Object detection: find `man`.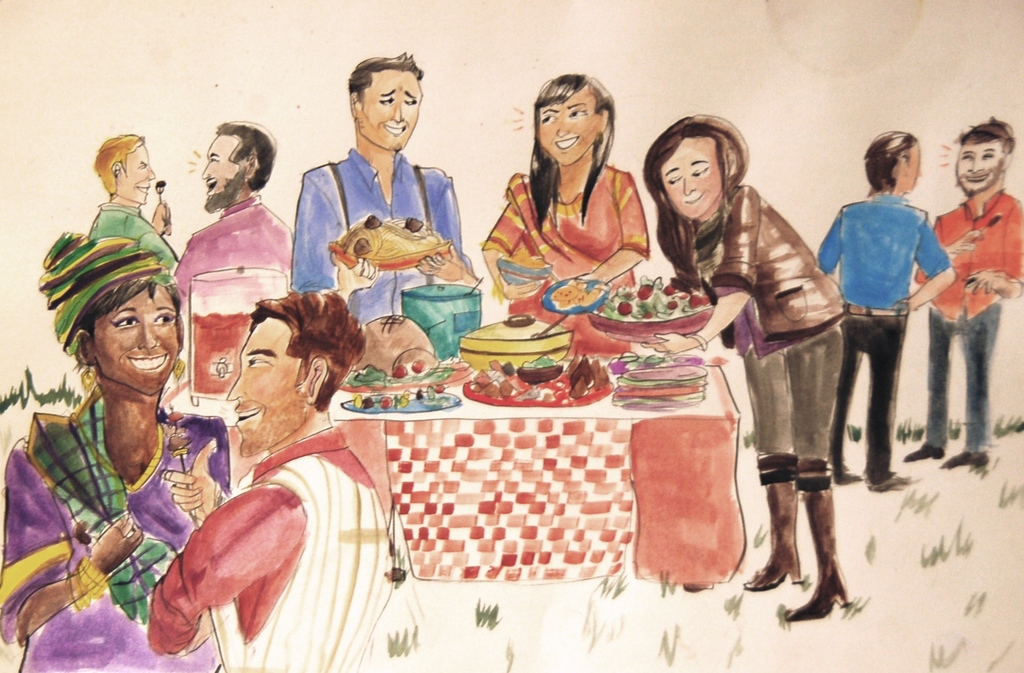
{"left": 815, "top": 129, "right": 954, "bottom": 494}.
